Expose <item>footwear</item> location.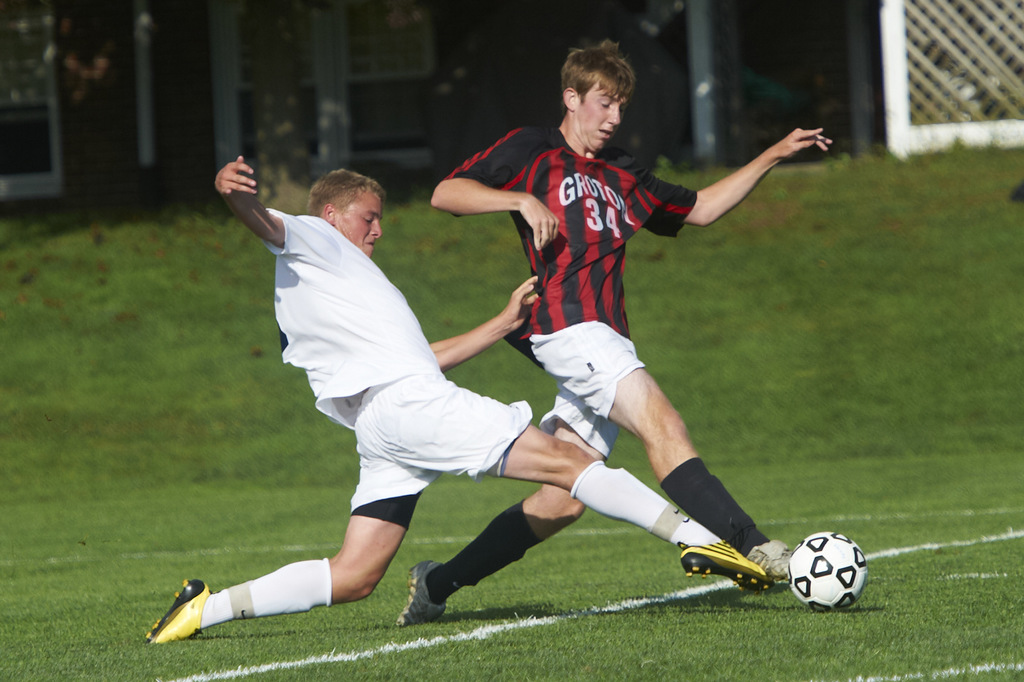
Exposed at (145,576,215,646).
